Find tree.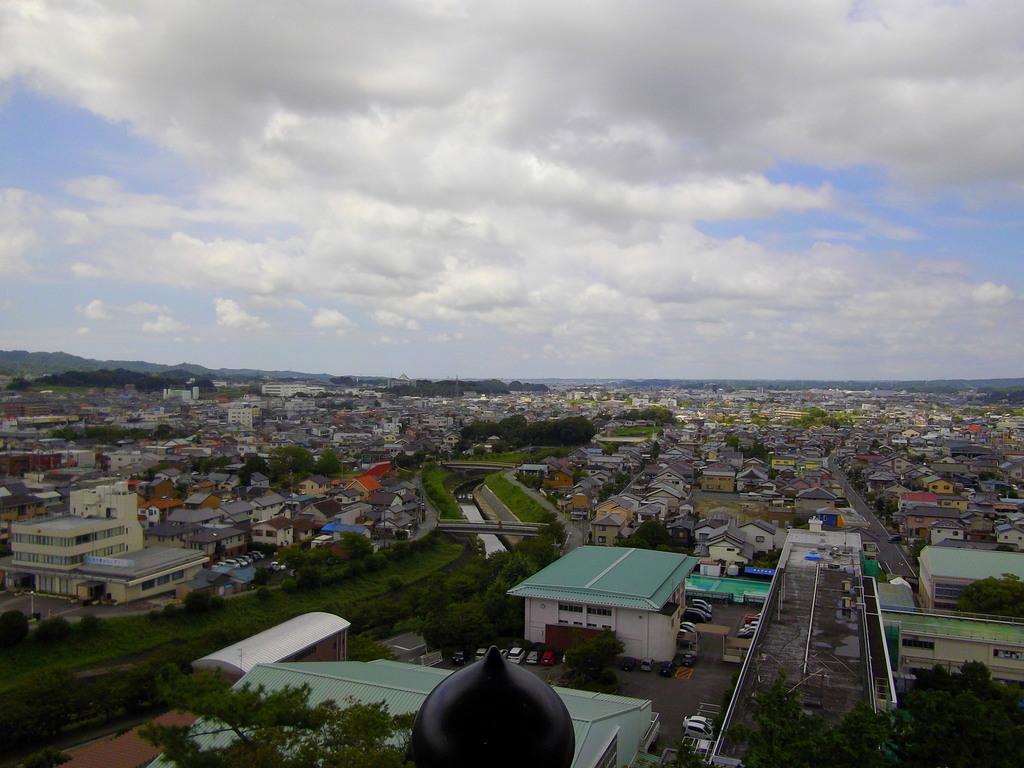
box=[417, 569, 451, 613].
